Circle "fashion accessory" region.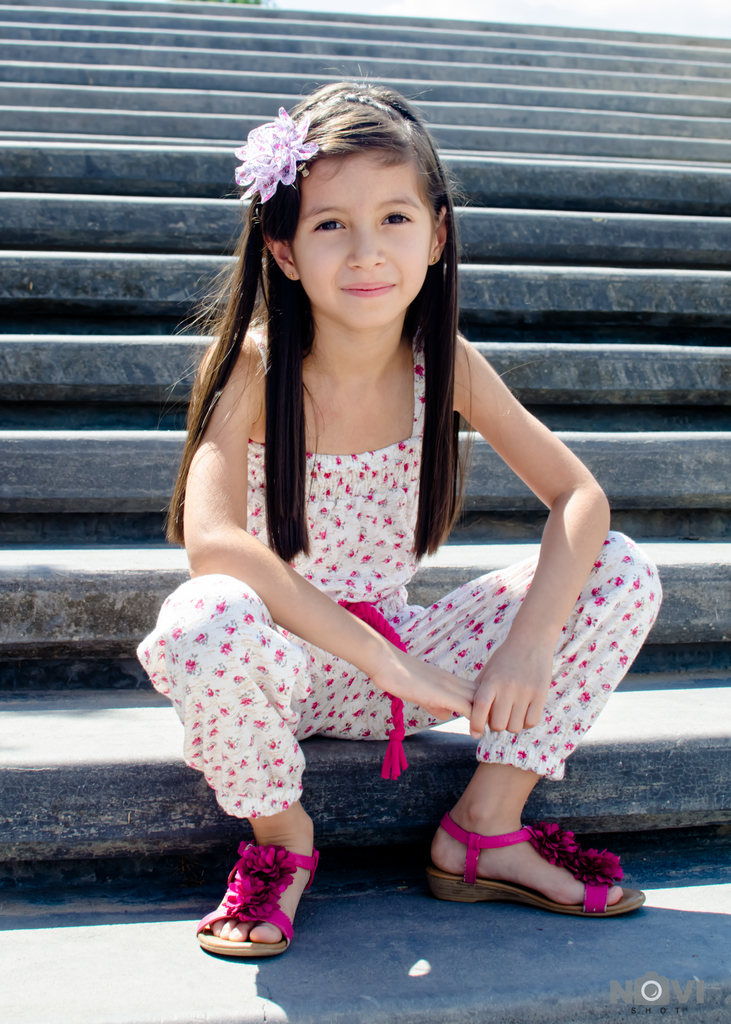
Region: left=191, top=833, right=325, bottom=959.
